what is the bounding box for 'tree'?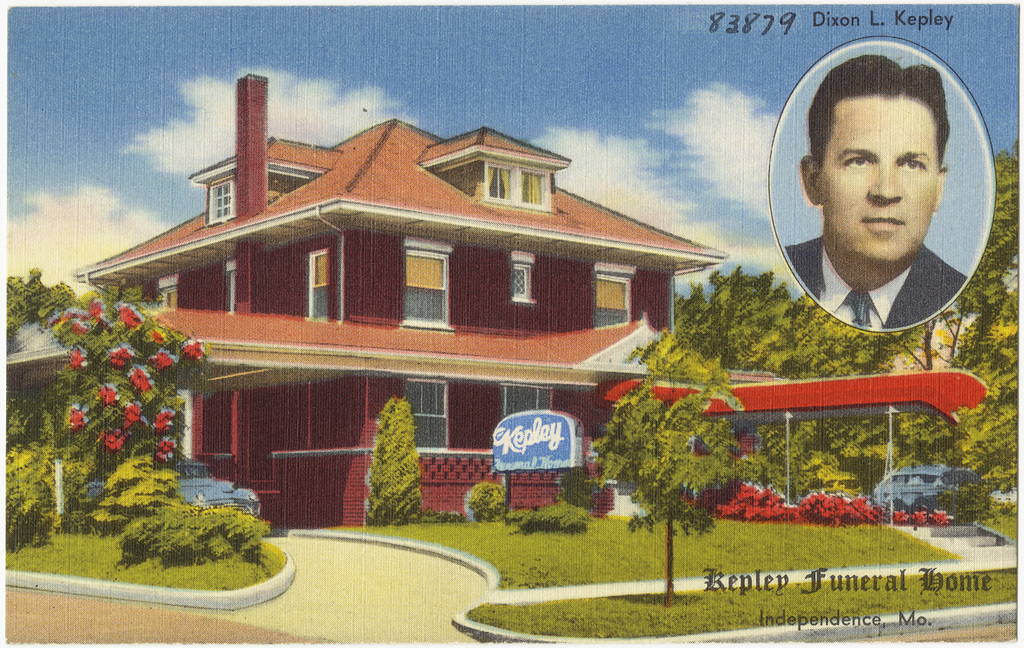
pyautogui.locateOnScreen(0, 266, 87, 451).
